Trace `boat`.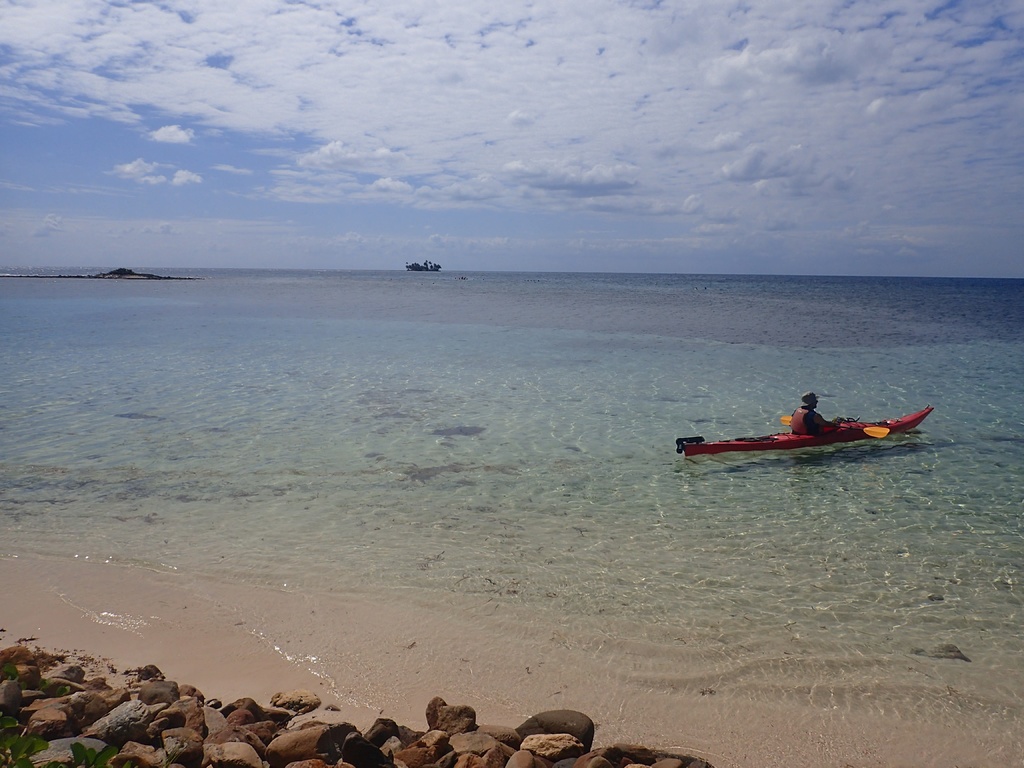
Traced to <region>401, 259, 440, 273</region>.
